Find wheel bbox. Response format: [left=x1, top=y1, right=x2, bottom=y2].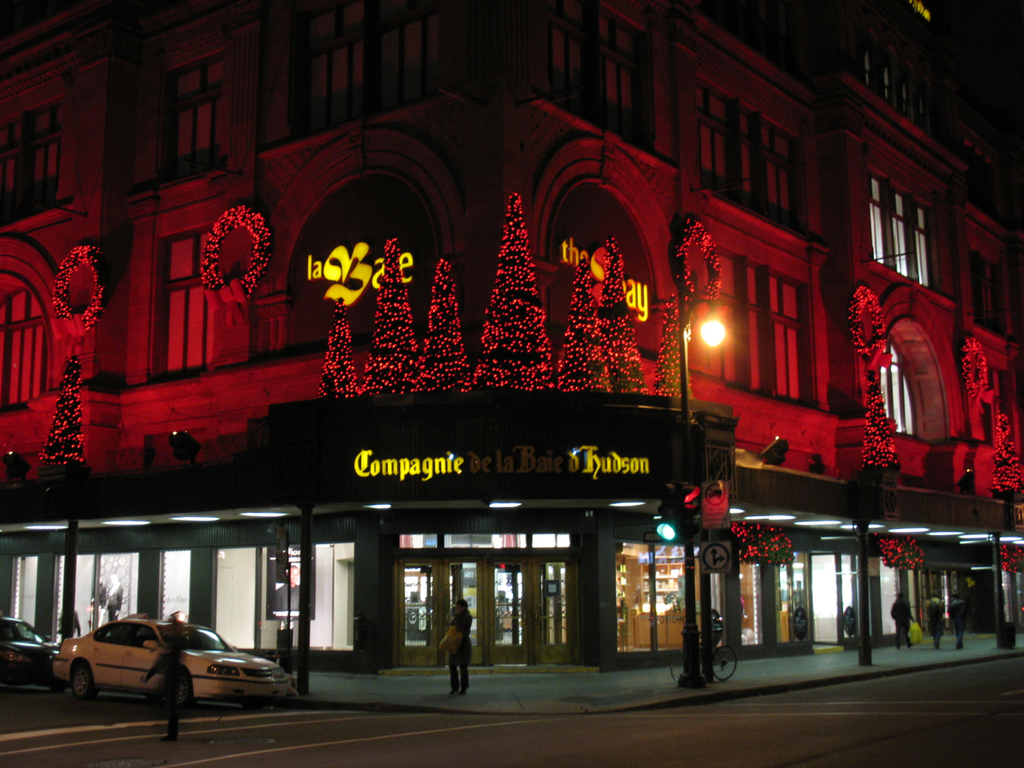
[left=177, top=672, right=193, bottom=705].
